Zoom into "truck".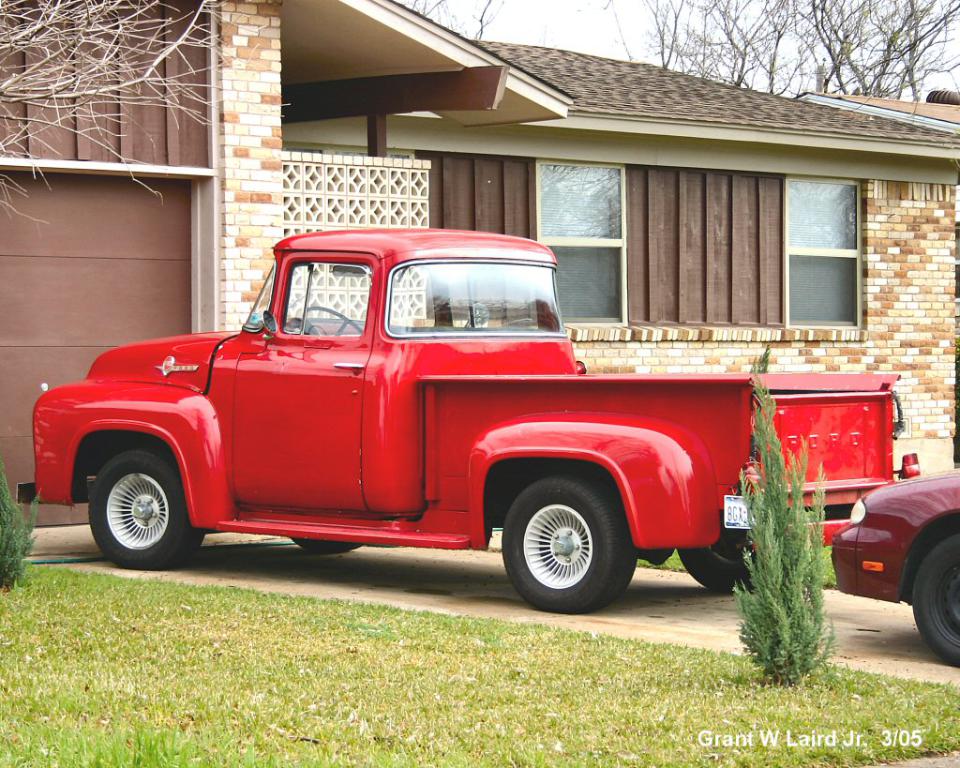
Zoom target: l=26, t=241, r=917, b=615.
